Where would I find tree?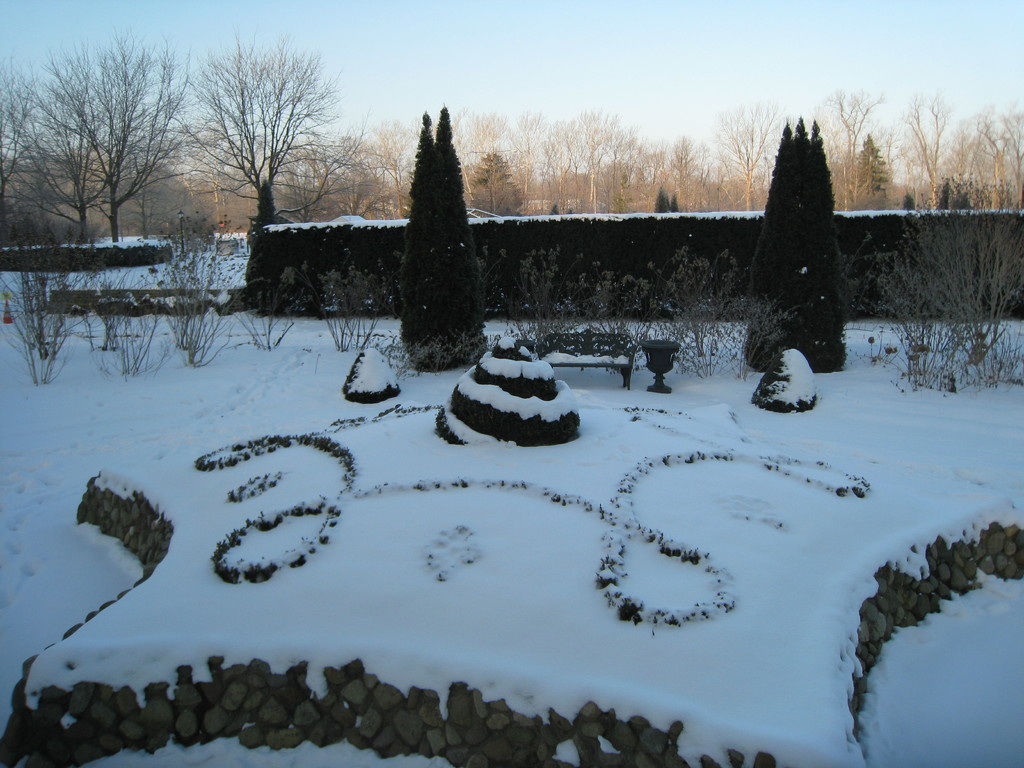
At pyautogui.locateOnScreen(152, 25, 390, 230).
